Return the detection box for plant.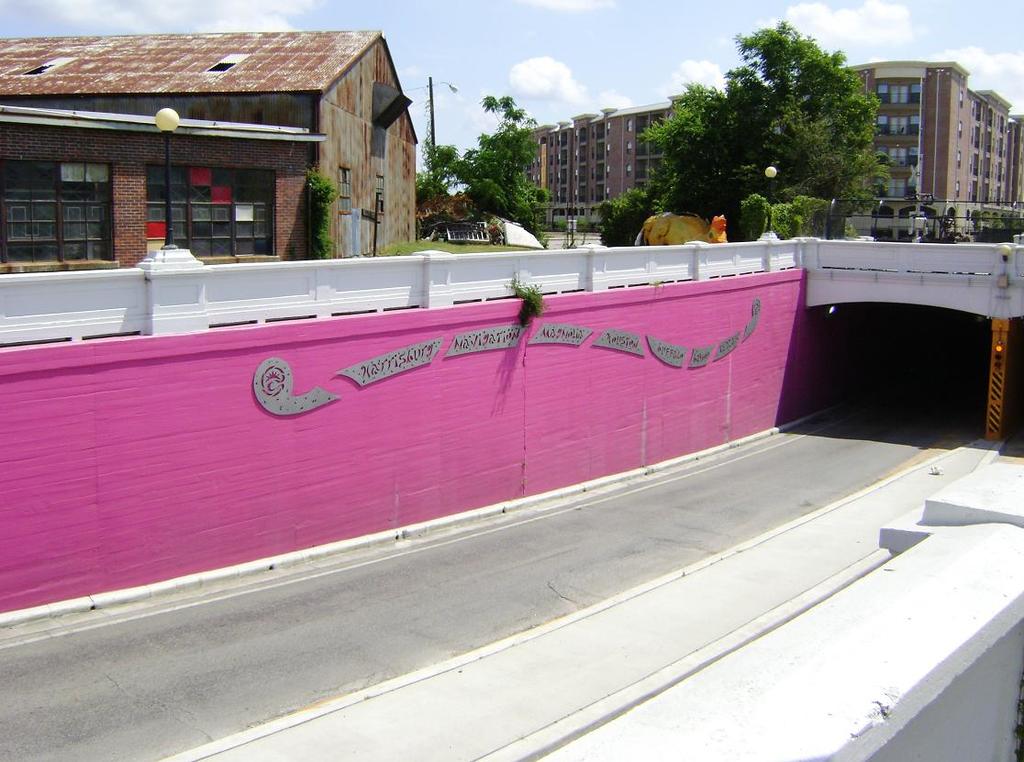
Rect(635, 17, 911, 242).
